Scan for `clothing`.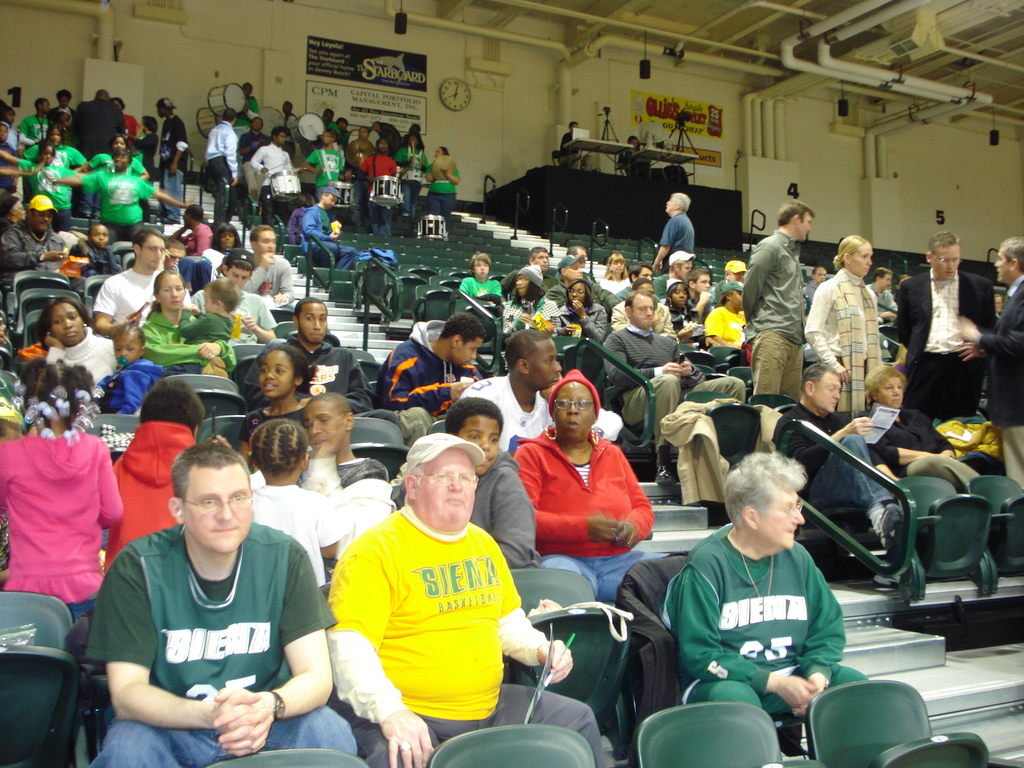
Scan result: x1=96 y1=417 x2=199 y2=568.
